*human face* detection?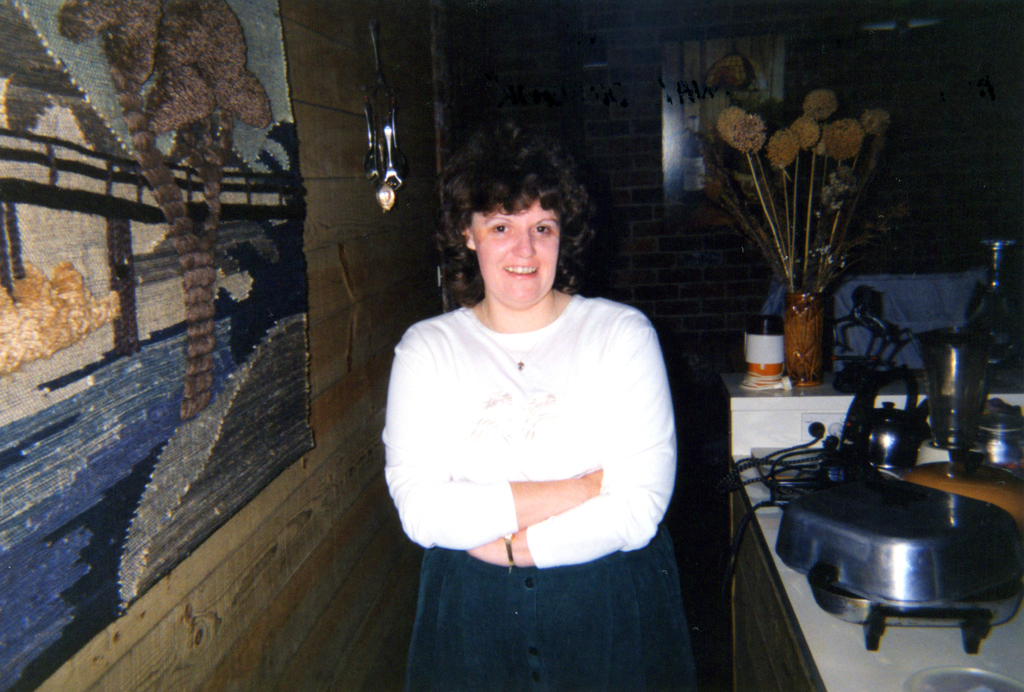
[left=475, top=197, right=558, bottom=310]
